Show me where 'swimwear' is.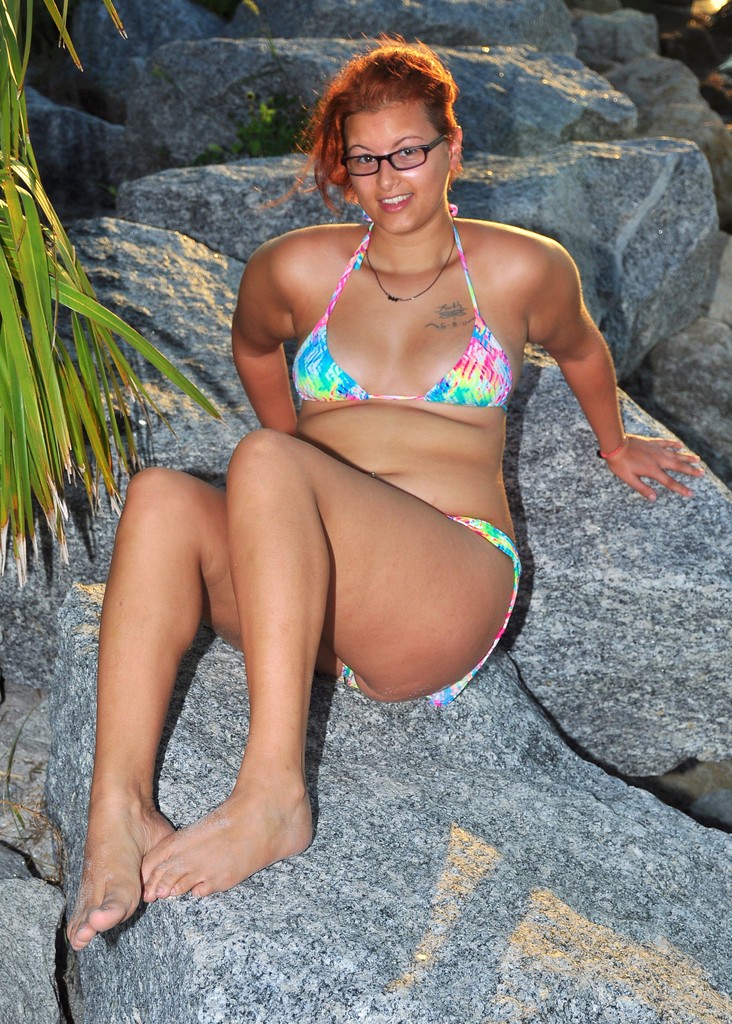
'swimwear' is at rect(285, 200, 526, 411).
